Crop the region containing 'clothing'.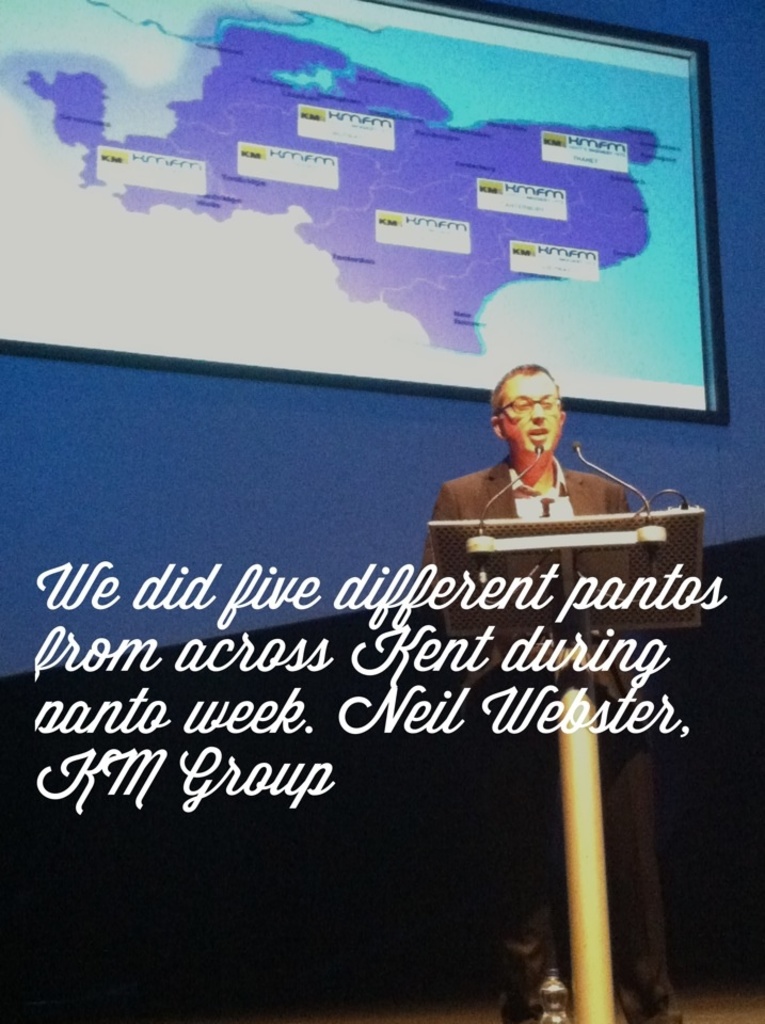
Crop region: 421,449,682,1023.
